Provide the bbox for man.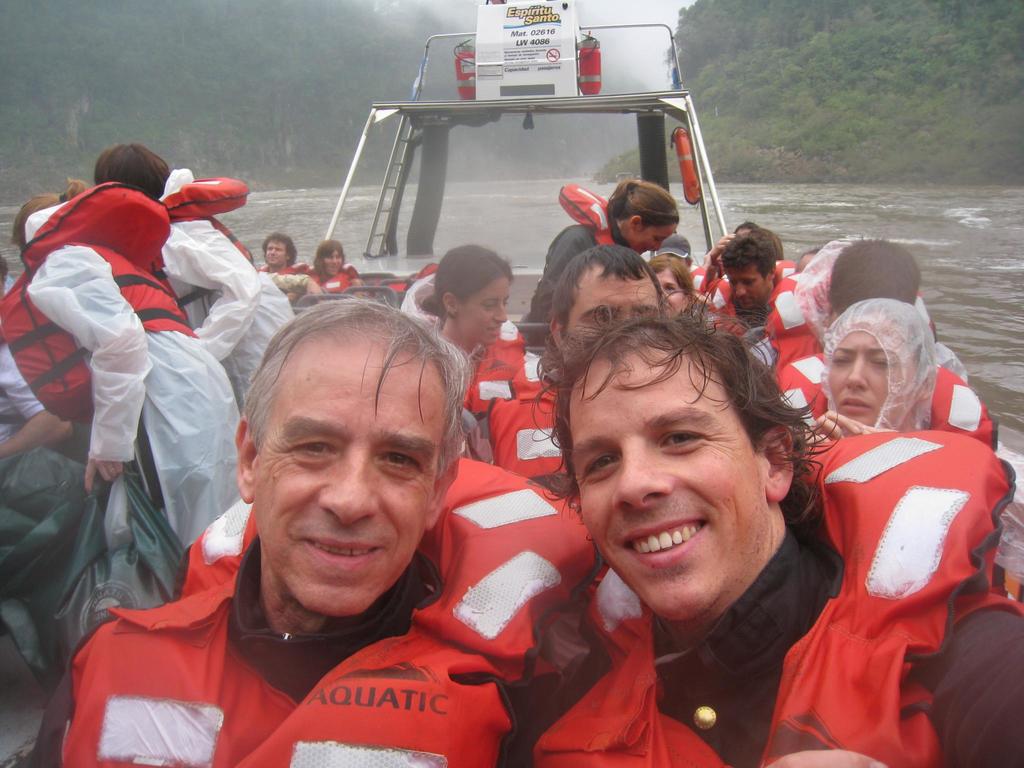
pyautogui.locateOnScreen(654, 232, 694, 269).
